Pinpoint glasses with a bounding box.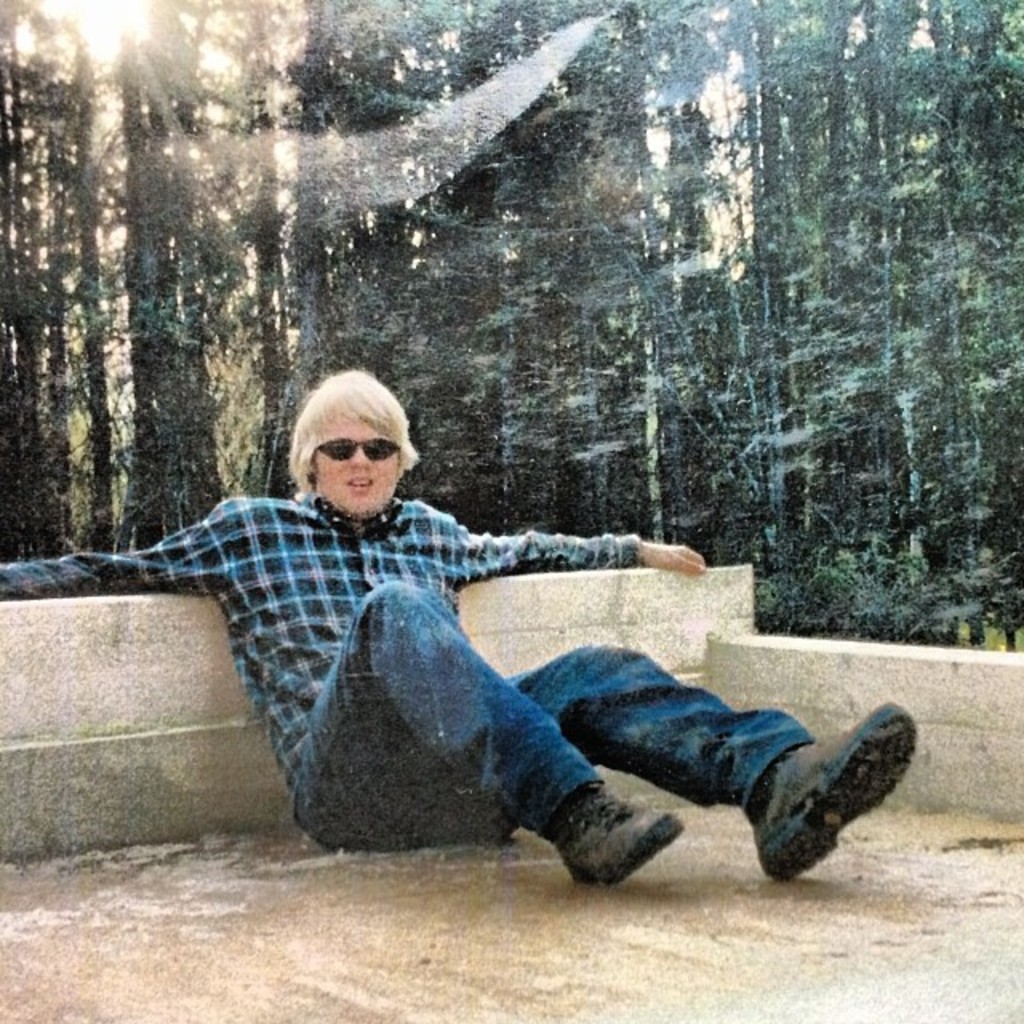
crop(314, 435, 398, 461).
